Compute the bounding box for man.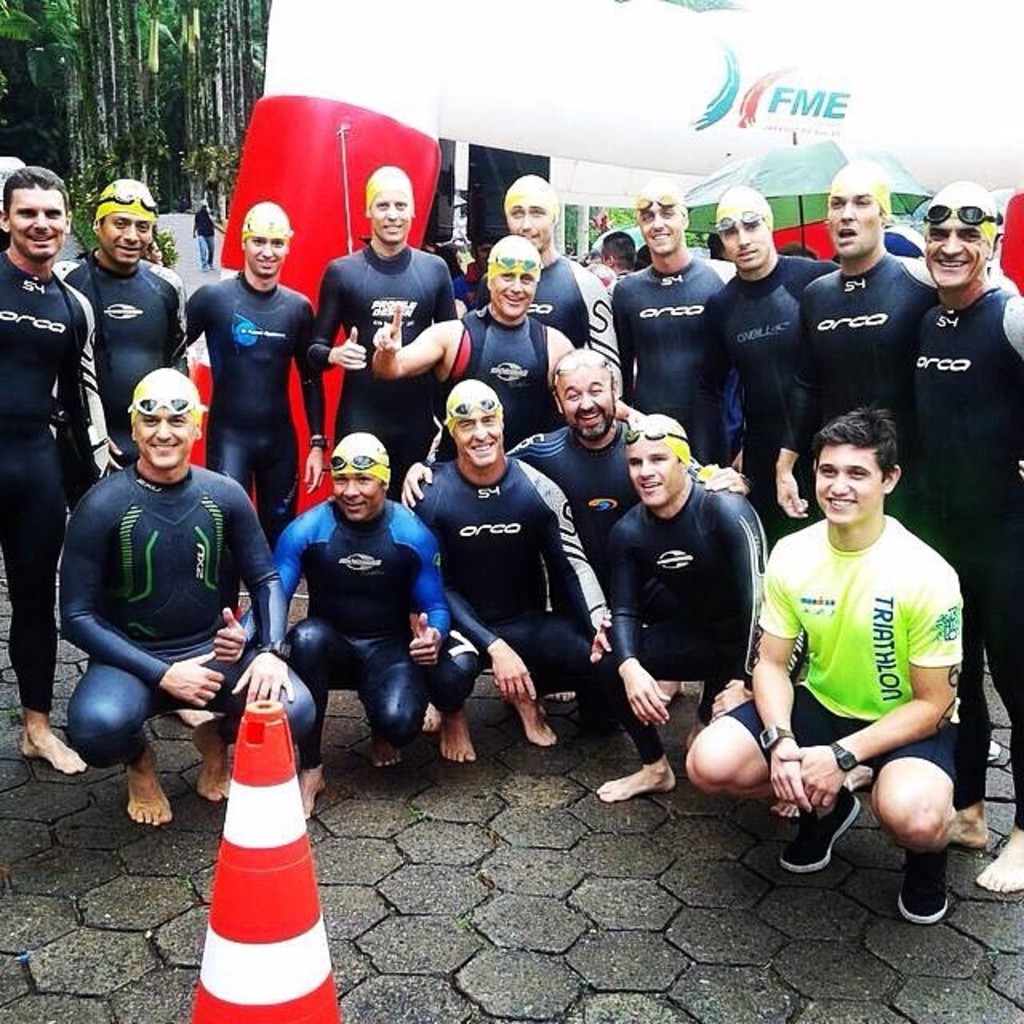
x1=616, y1=178, x2=744, y2=477.
